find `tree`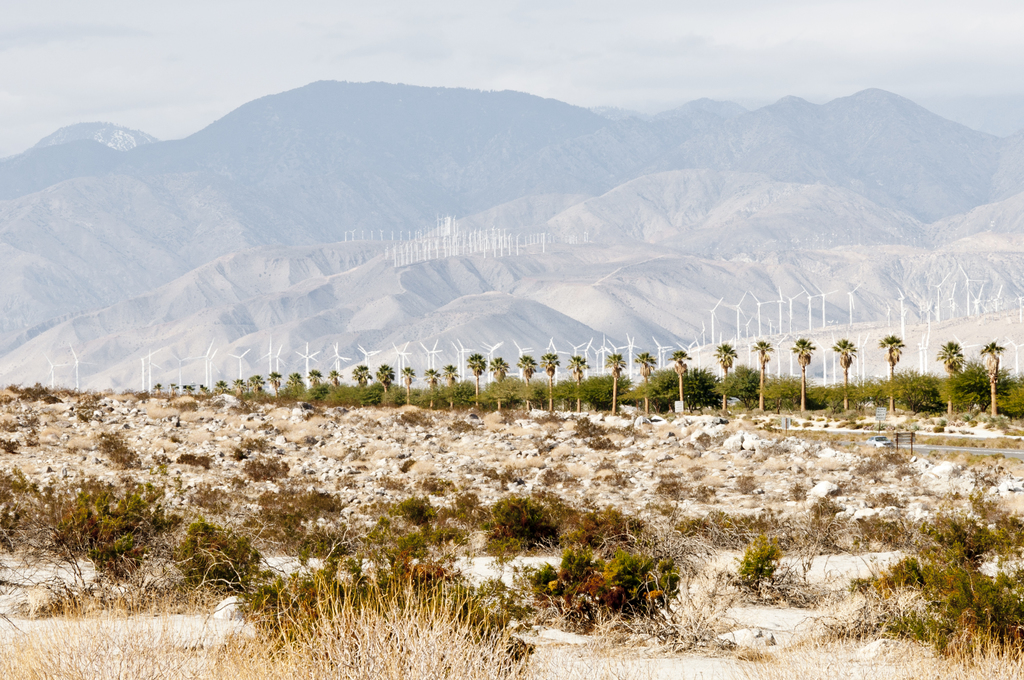
<region>399, 369, 414, 405</region>
